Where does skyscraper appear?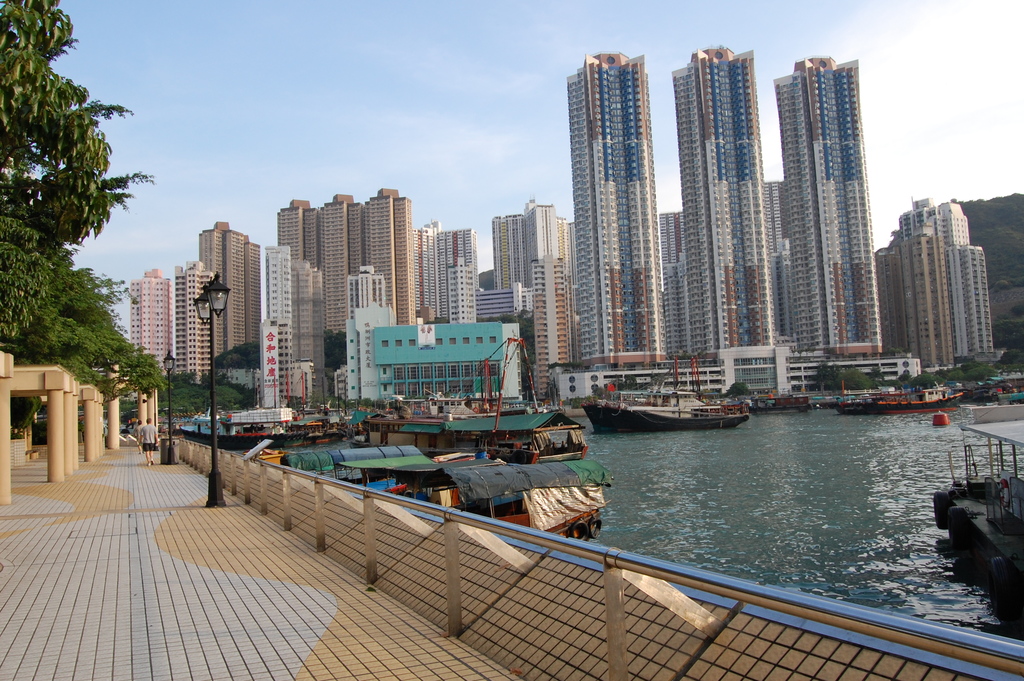
Appears at bbox=(176, 262, 216, 388).
